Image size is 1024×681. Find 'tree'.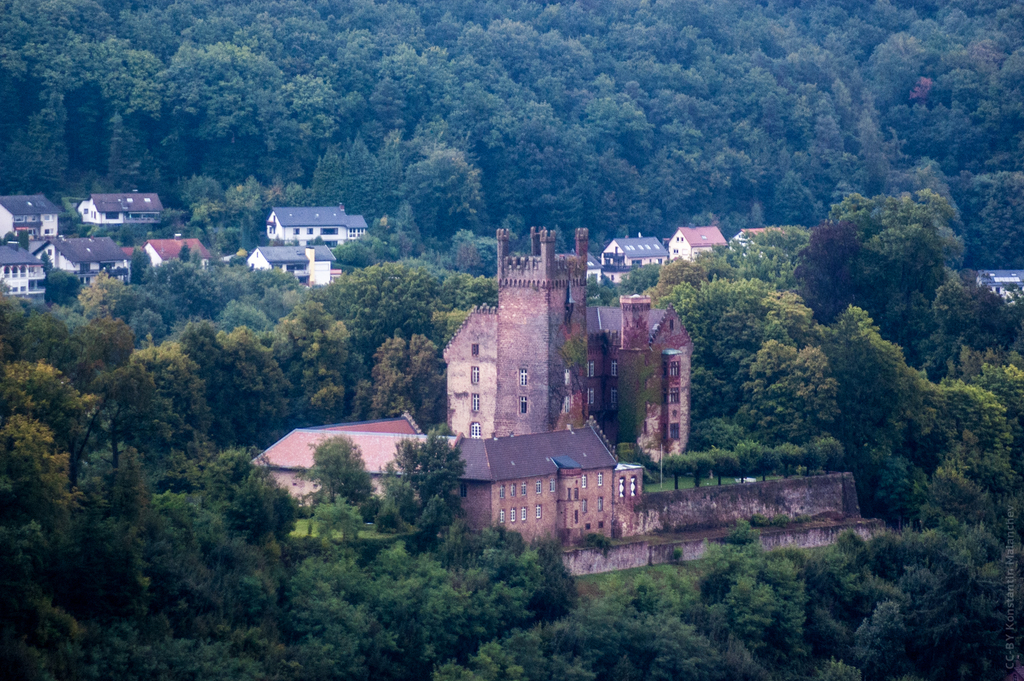
box=[703, 253, 746, 276].
